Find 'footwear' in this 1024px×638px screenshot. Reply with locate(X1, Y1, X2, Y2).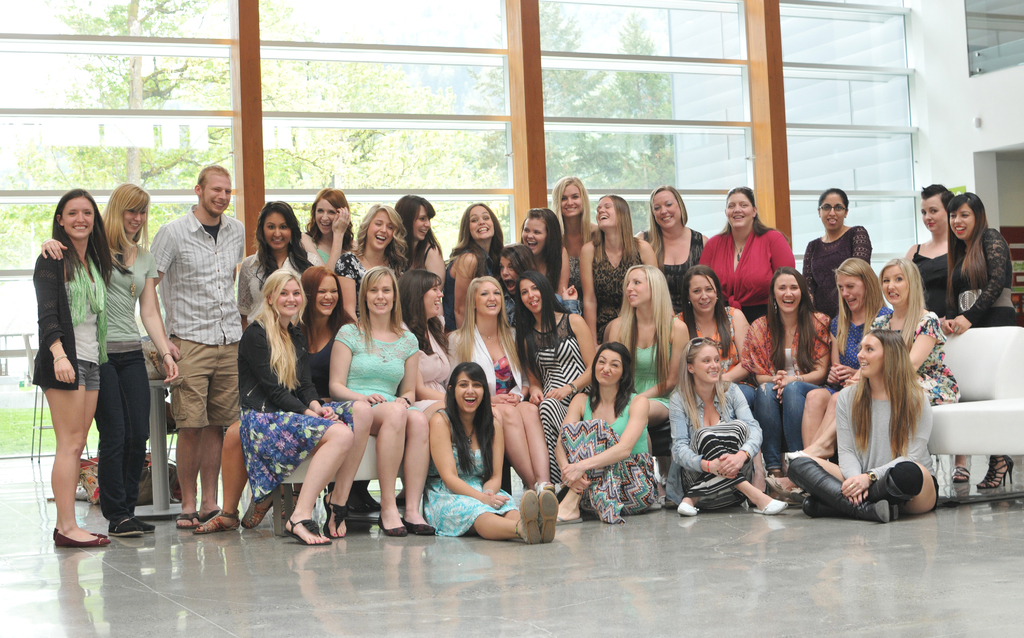
locate(239, 496, 271, 528).
